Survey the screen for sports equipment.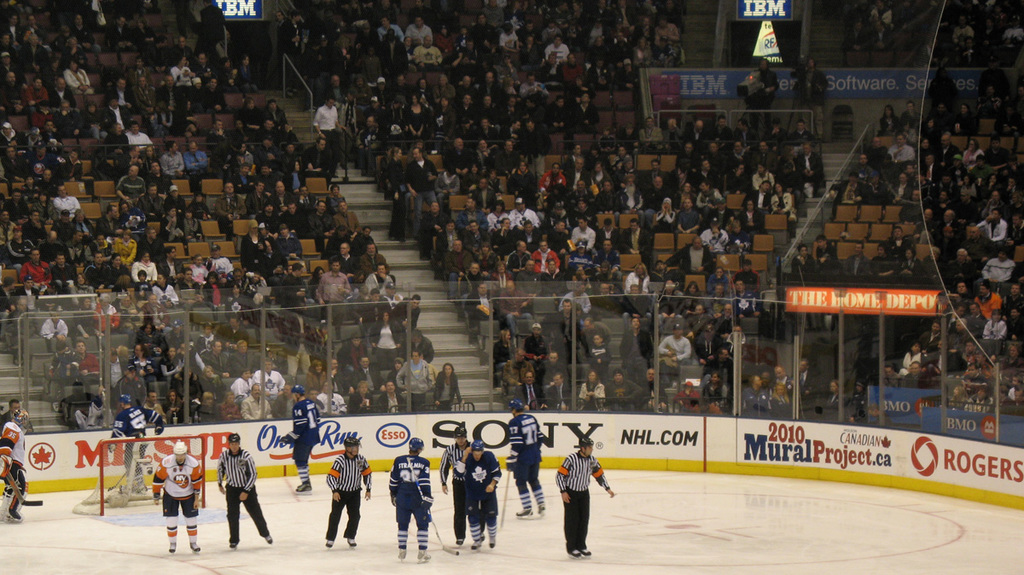
Survey found: box(451, 427, 467, 446).
